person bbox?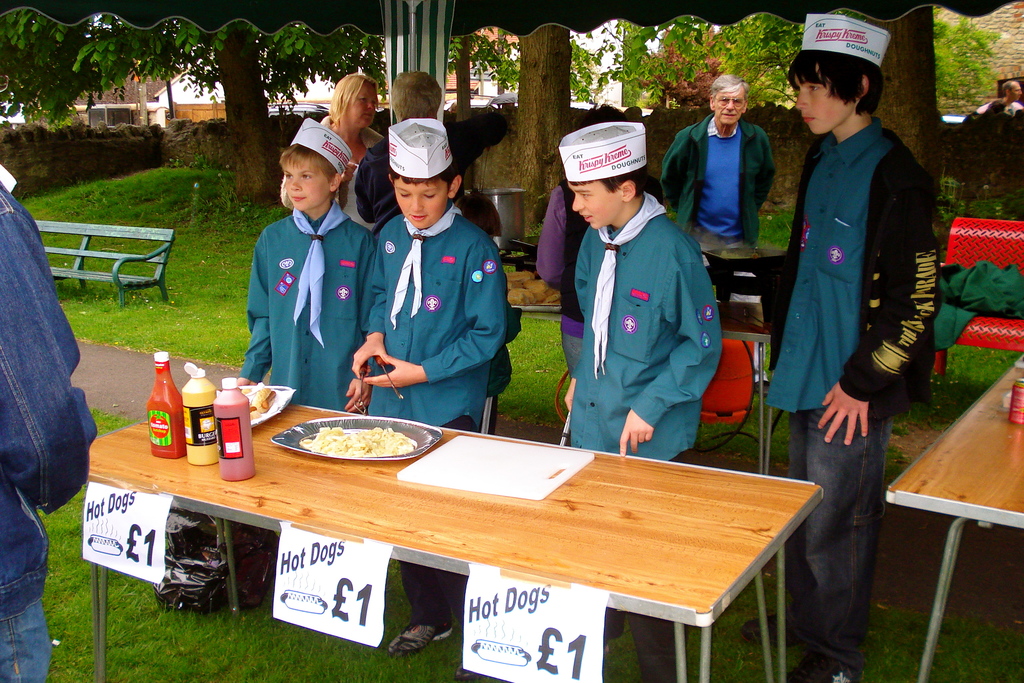
box(353, 60, 520, 278)
